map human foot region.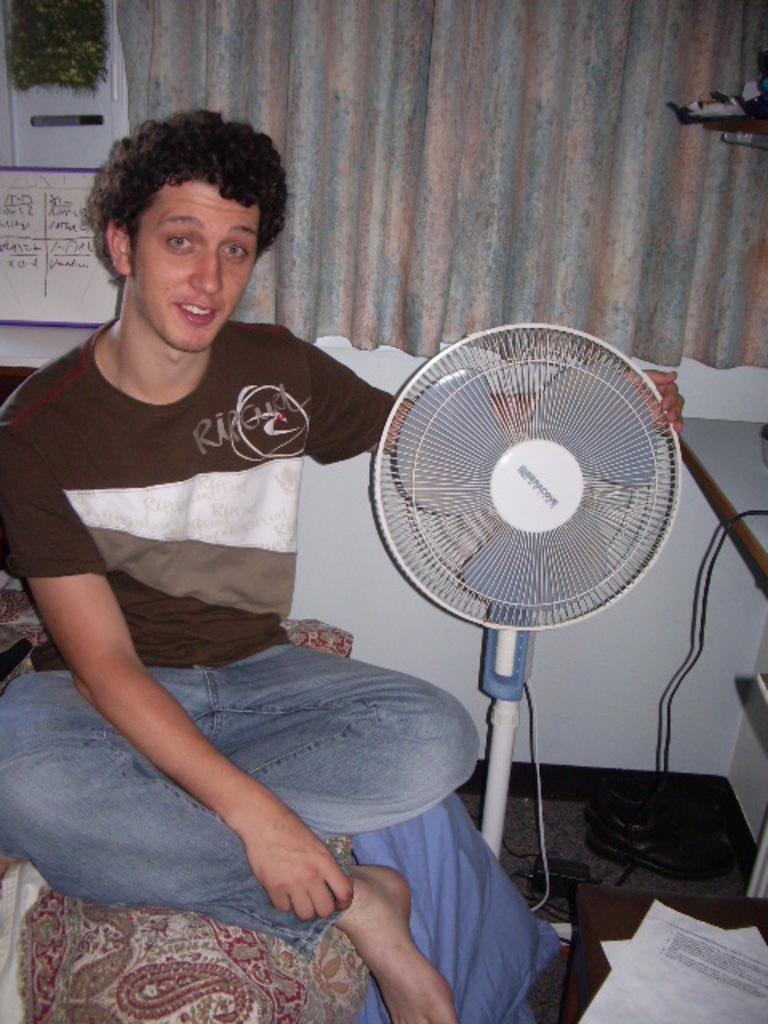
Mapped to {"left": 331, "top": 866, "right": 432, "bottom": 987}.
